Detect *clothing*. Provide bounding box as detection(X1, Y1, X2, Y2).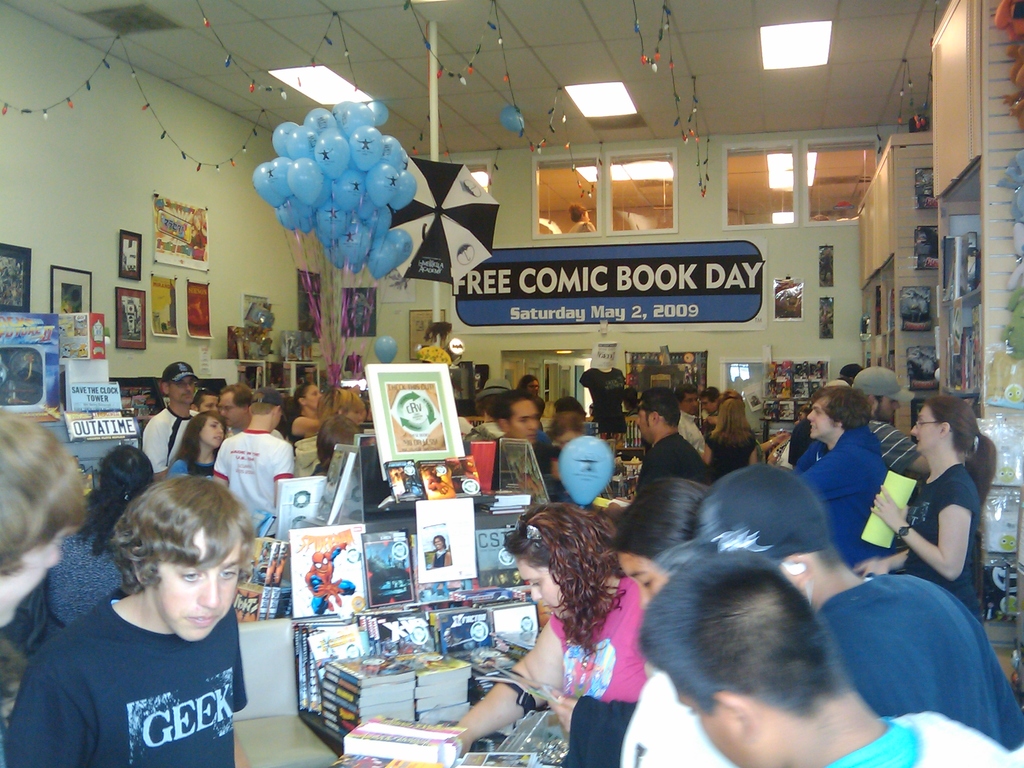
detection(179, 451, 213, 476).
